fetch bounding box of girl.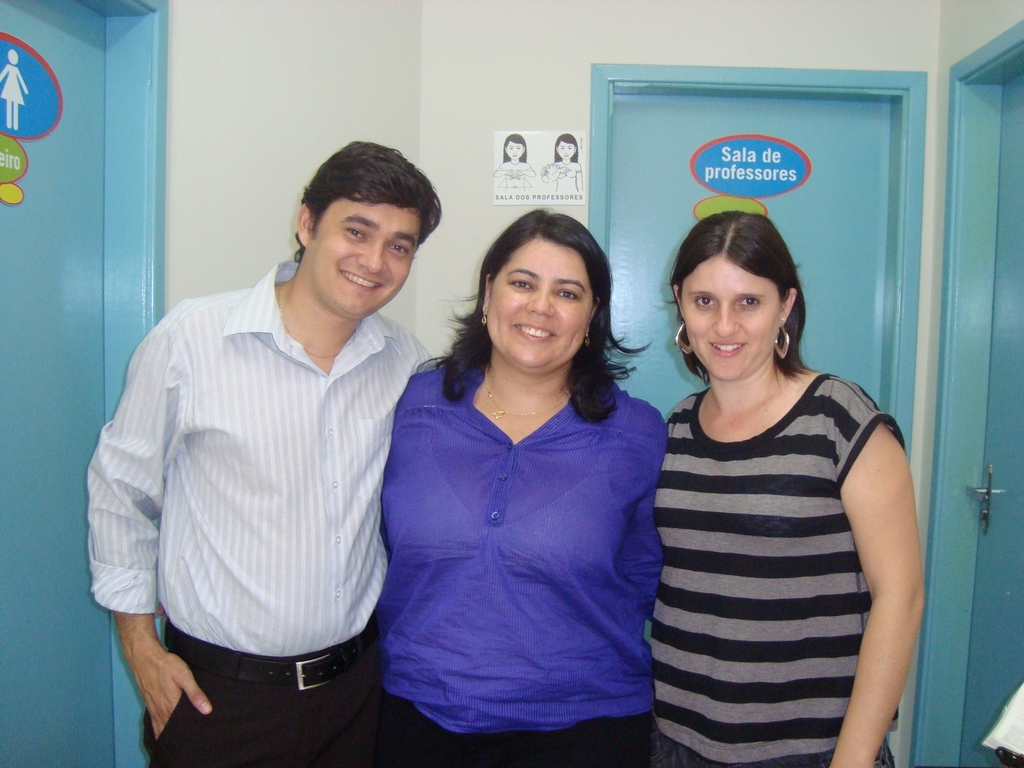
Bbox: (611,182,920,753).
